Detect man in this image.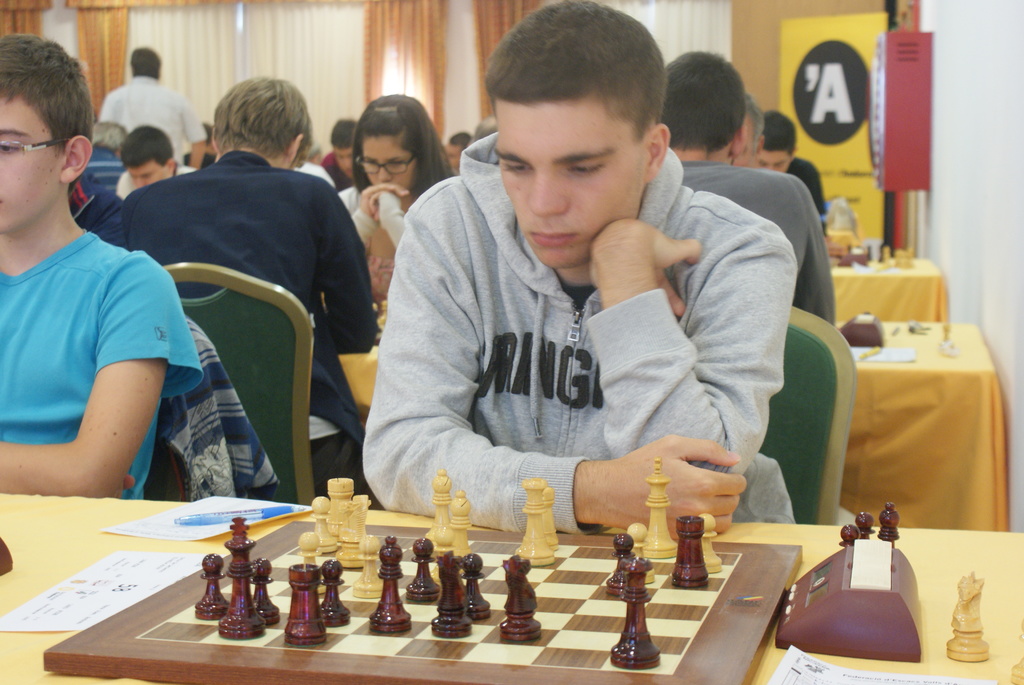
Detection: locate(659, 47, 837, 331).
